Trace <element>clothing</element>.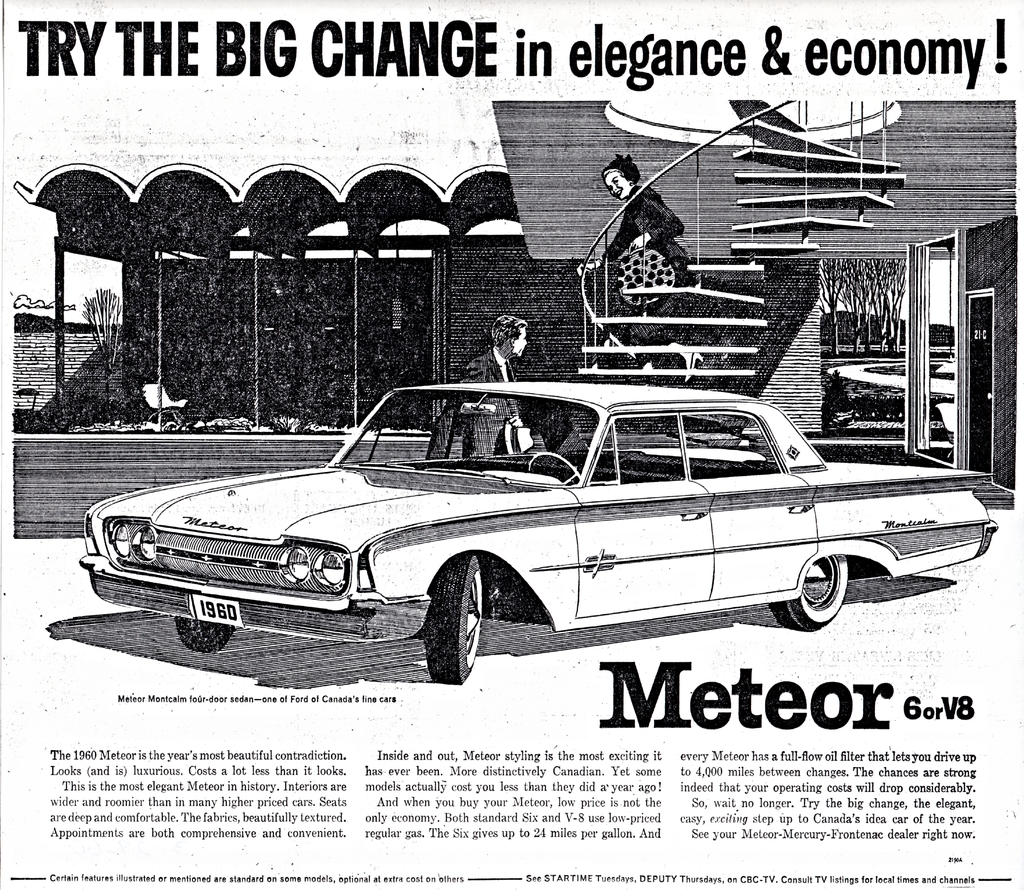
Traced to bbox=(596, 184, 691, 343).
